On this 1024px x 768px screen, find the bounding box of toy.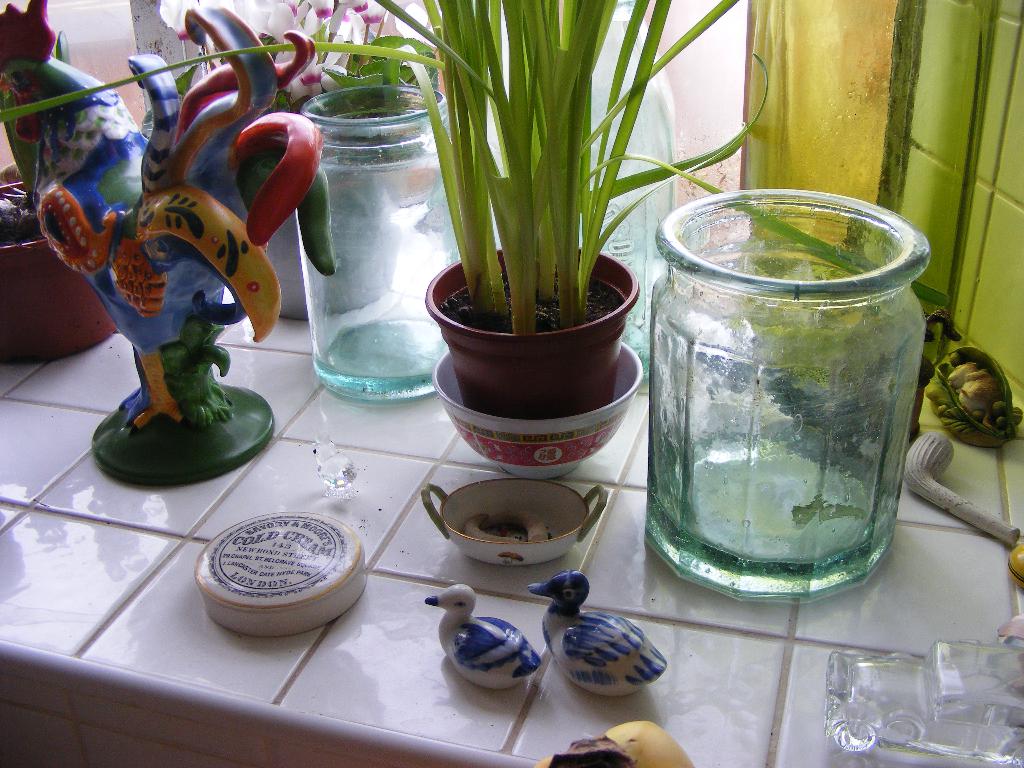
Bounding box: <bbox>426, 585, 544, 691</bbox>.
